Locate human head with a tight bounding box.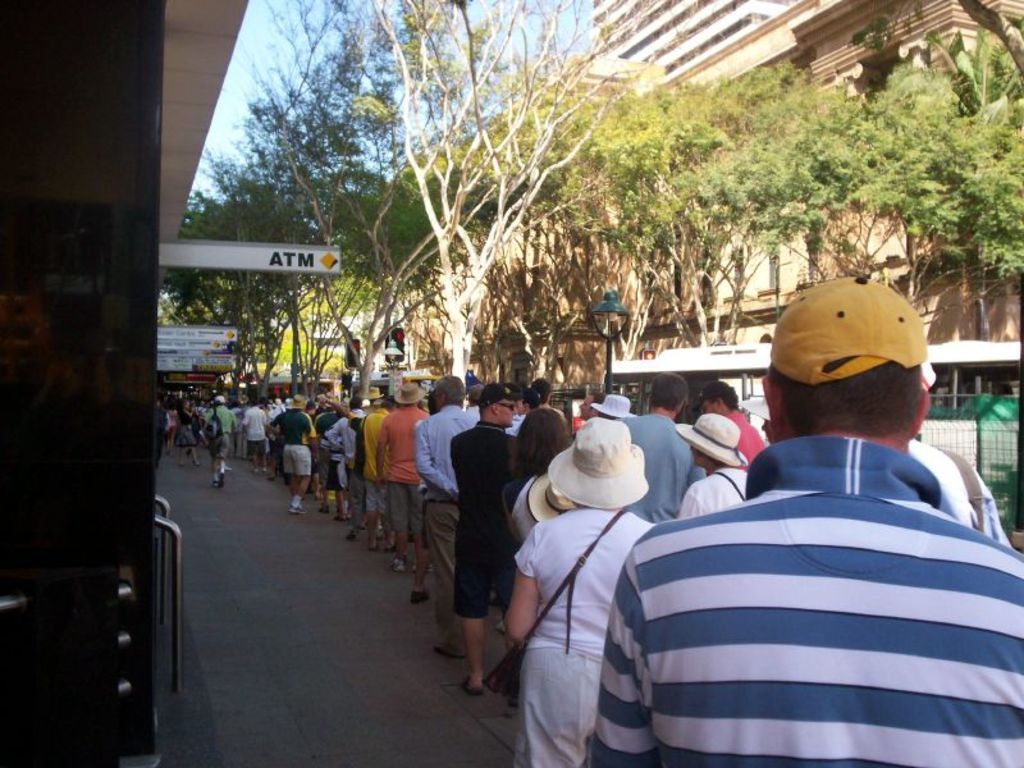
{"left": 430, "top": 372, "right": 466, "bottom": 406}.
